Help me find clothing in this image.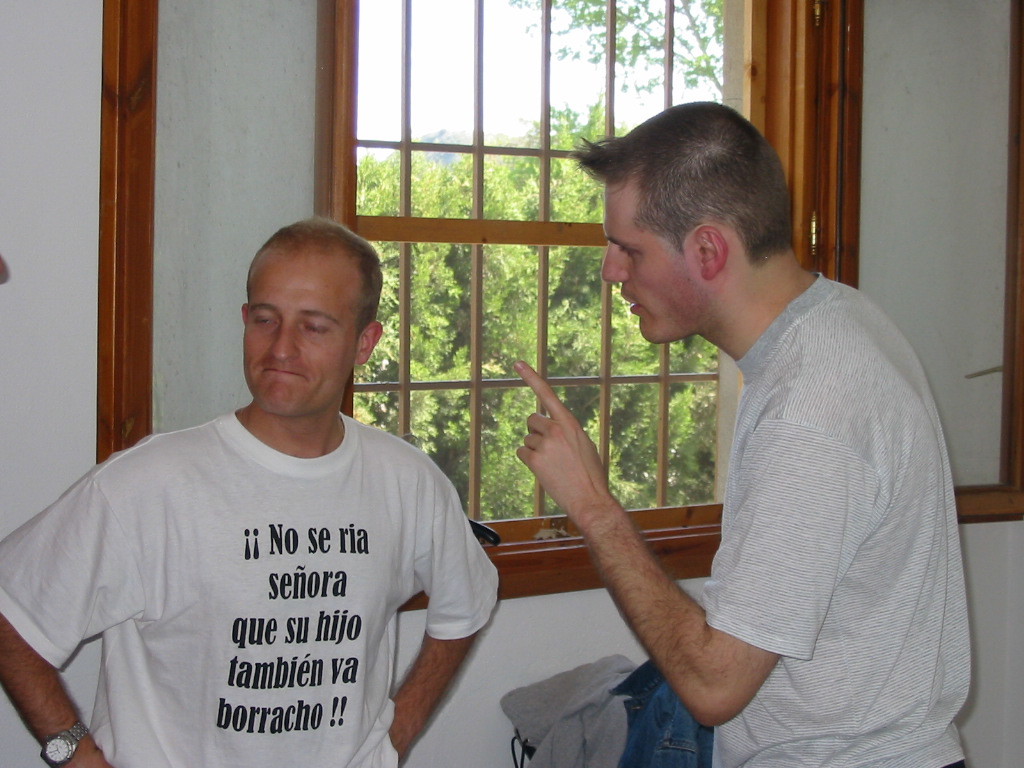
Found it: <region>68, 368, 486, 758</region>.
